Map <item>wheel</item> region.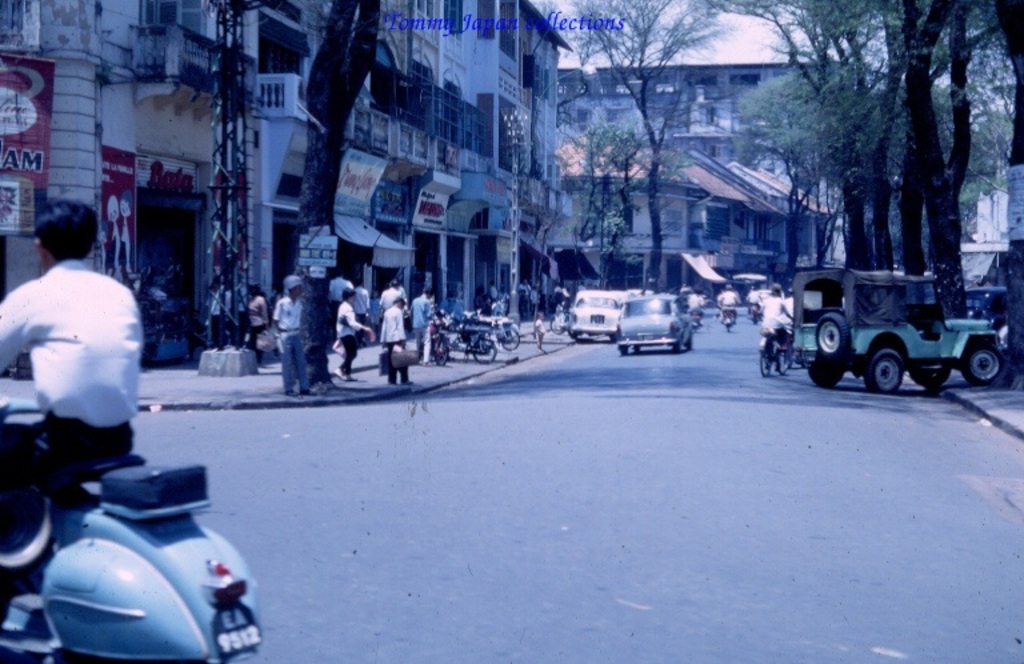
Mapped to bbox=[503, 325, 524, 351].
